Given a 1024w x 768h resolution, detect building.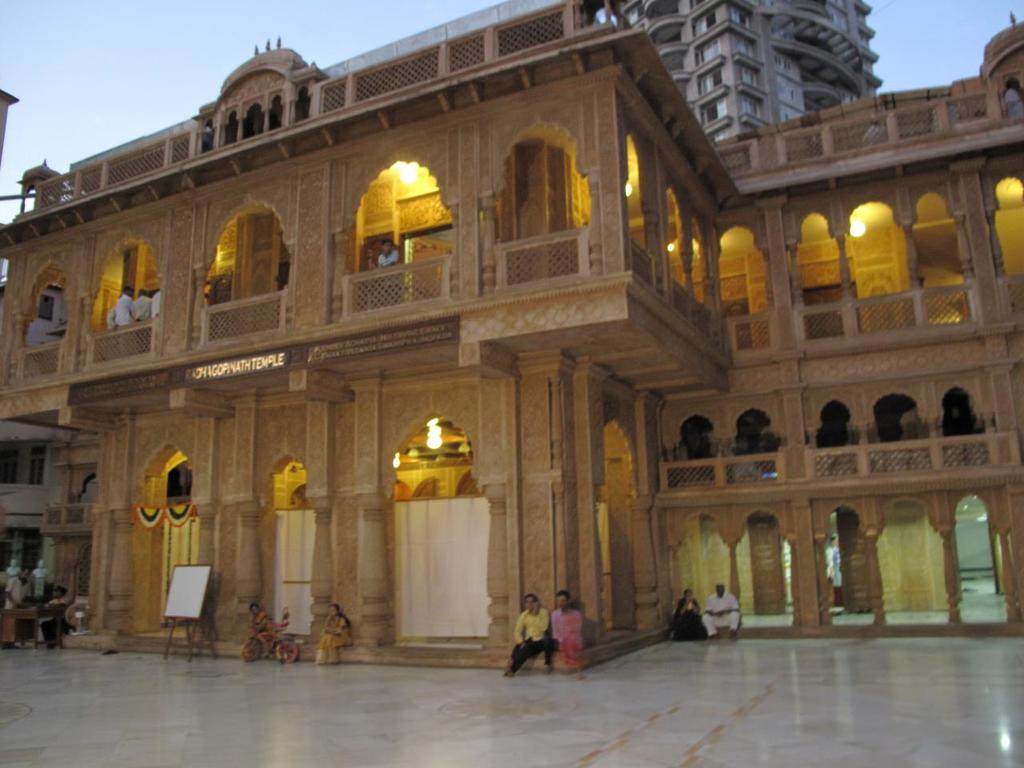
(left=0, top=0, right=1023, bottom=674).
